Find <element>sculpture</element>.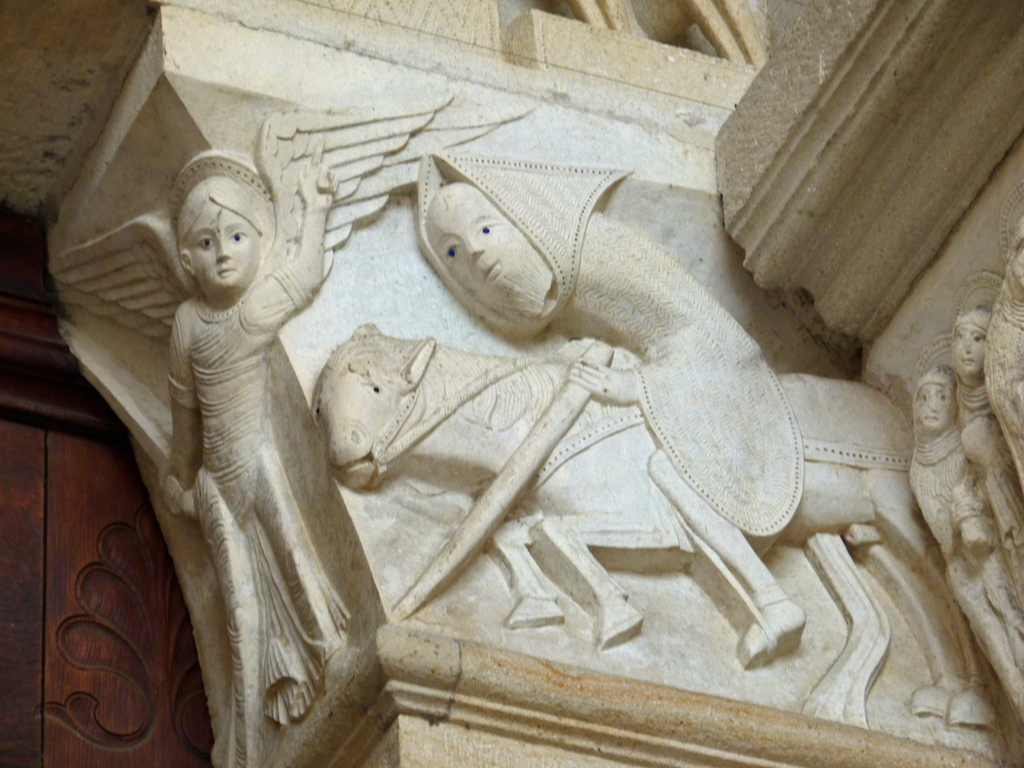
select_region(50, 93, 540, 767).
